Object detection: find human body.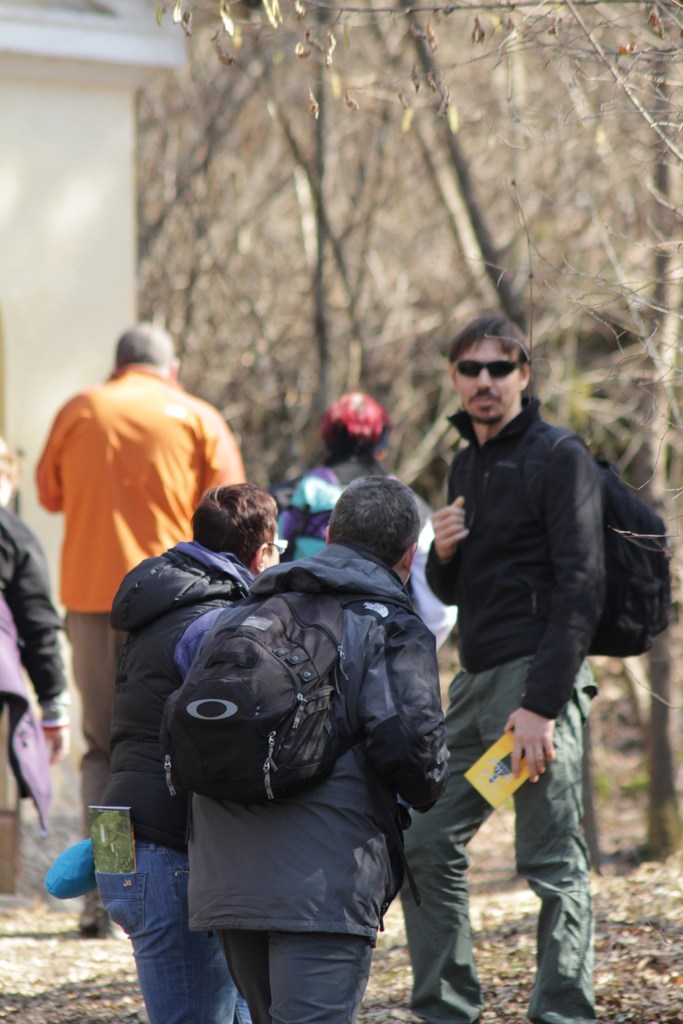
[left=277, top=456, right=459, bottom=652].
